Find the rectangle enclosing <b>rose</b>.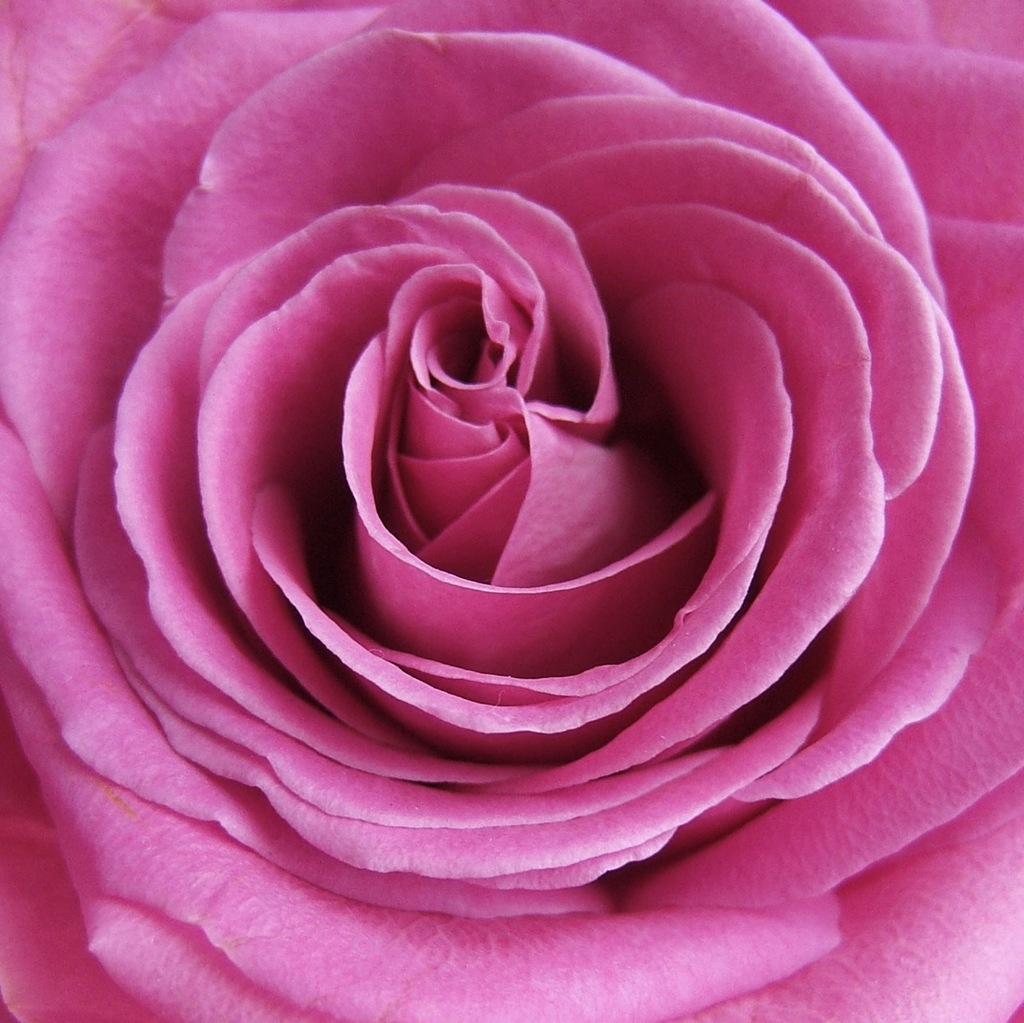
0/0/1023/1022.
